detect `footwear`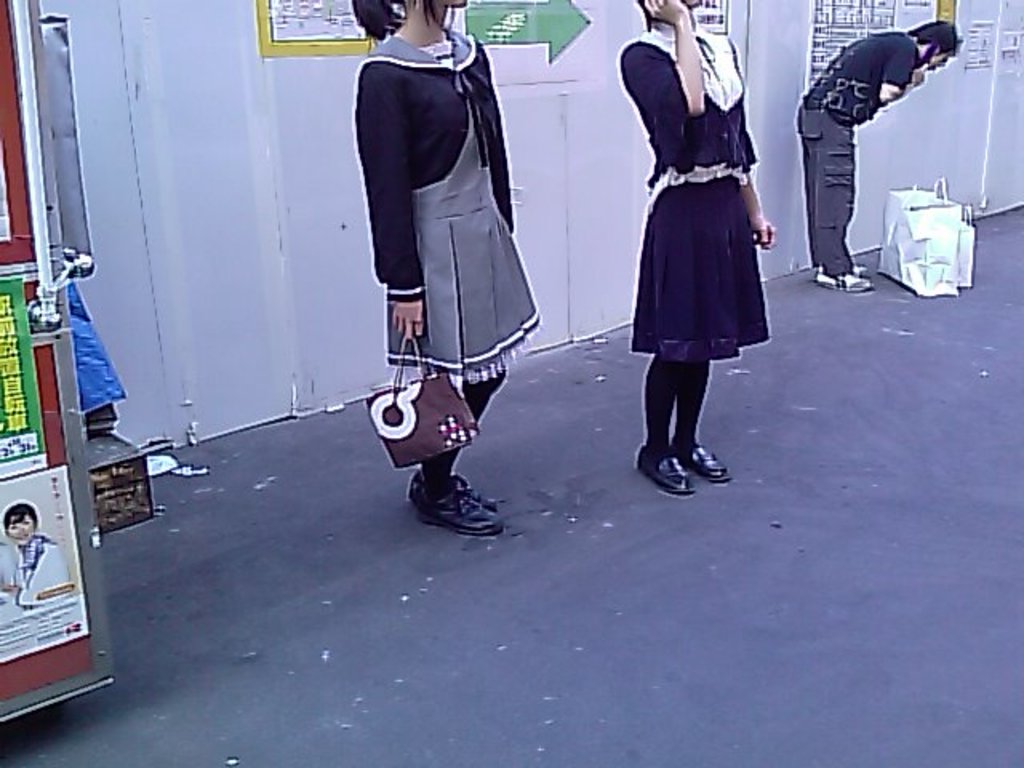
x1=408 y1=474 x2=504 y2=514
